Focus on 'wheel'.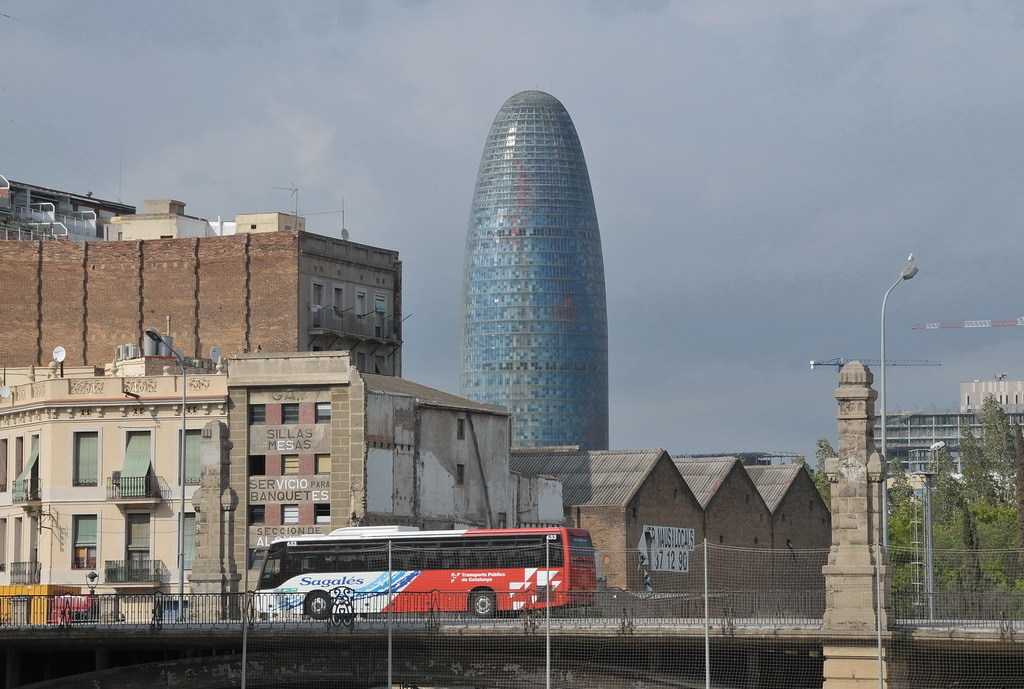
Focused at [303,591,332,618].
